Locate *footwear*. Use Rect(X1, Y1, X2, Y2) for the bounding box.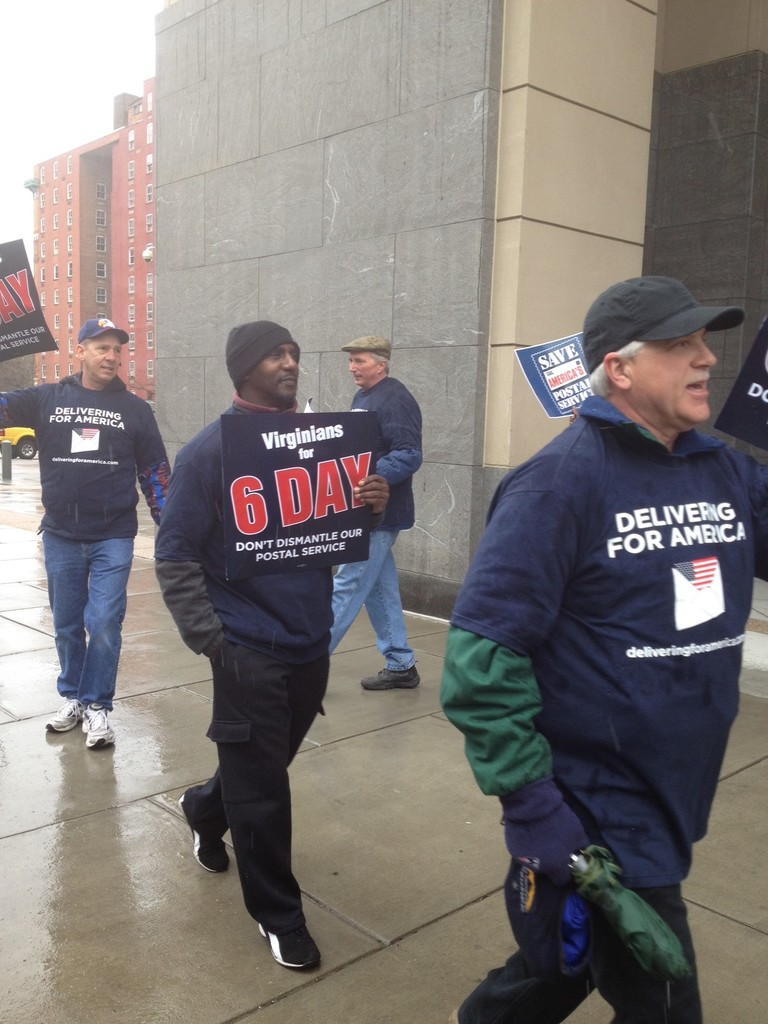
Rect(250, 888, 322, 976).
